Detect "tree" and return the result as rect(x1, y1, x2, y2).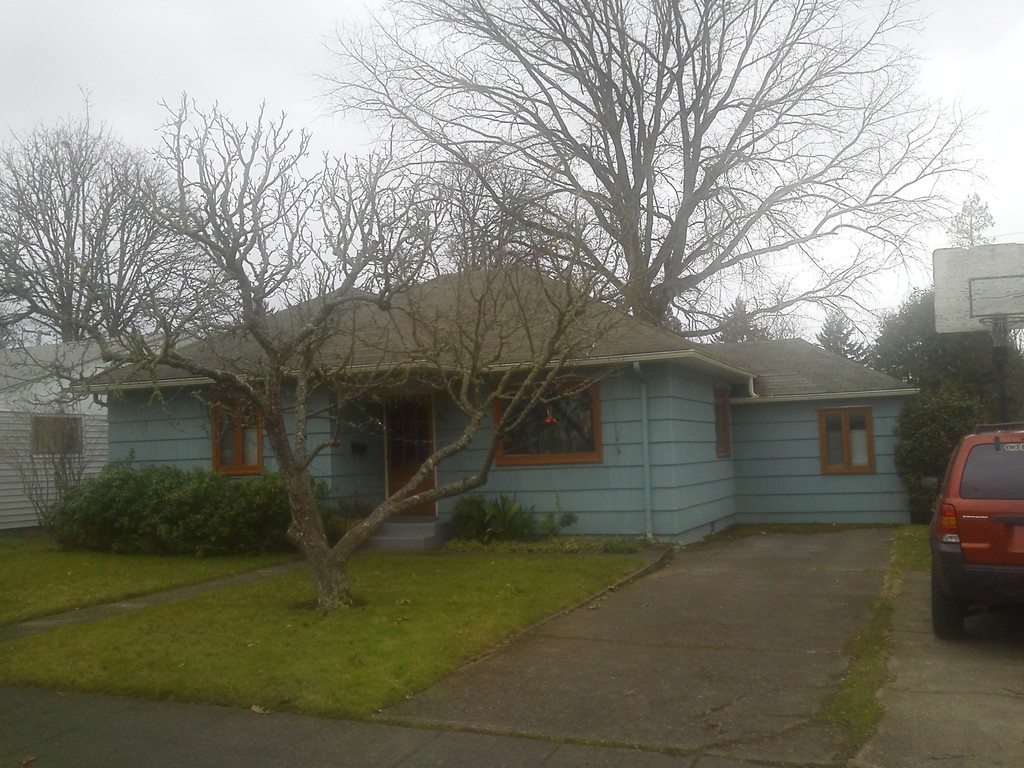
rect(300, 0, 994, 335).
